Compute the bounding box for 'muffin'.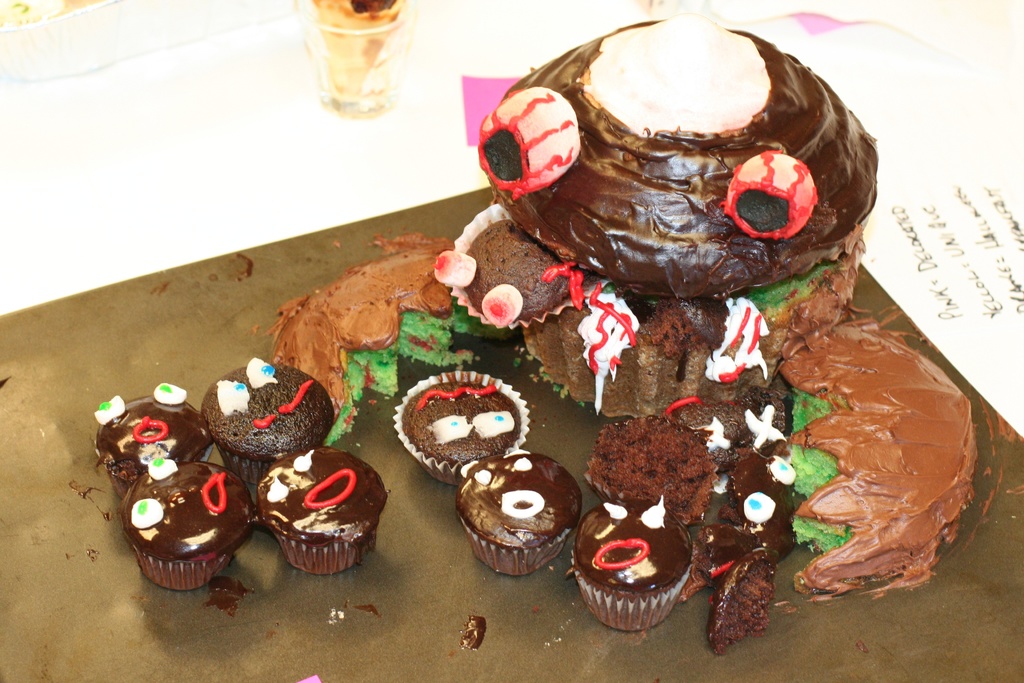
[203, 352, 334, 476].
